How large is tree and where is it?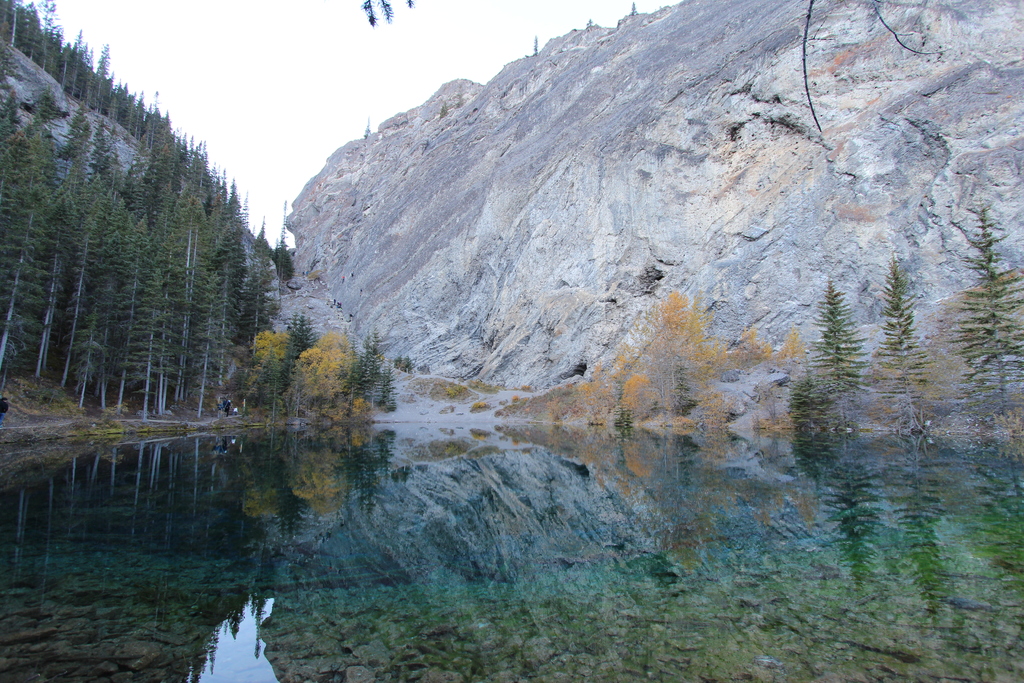
Bounding box: box=[19, 154, 93, 404].
